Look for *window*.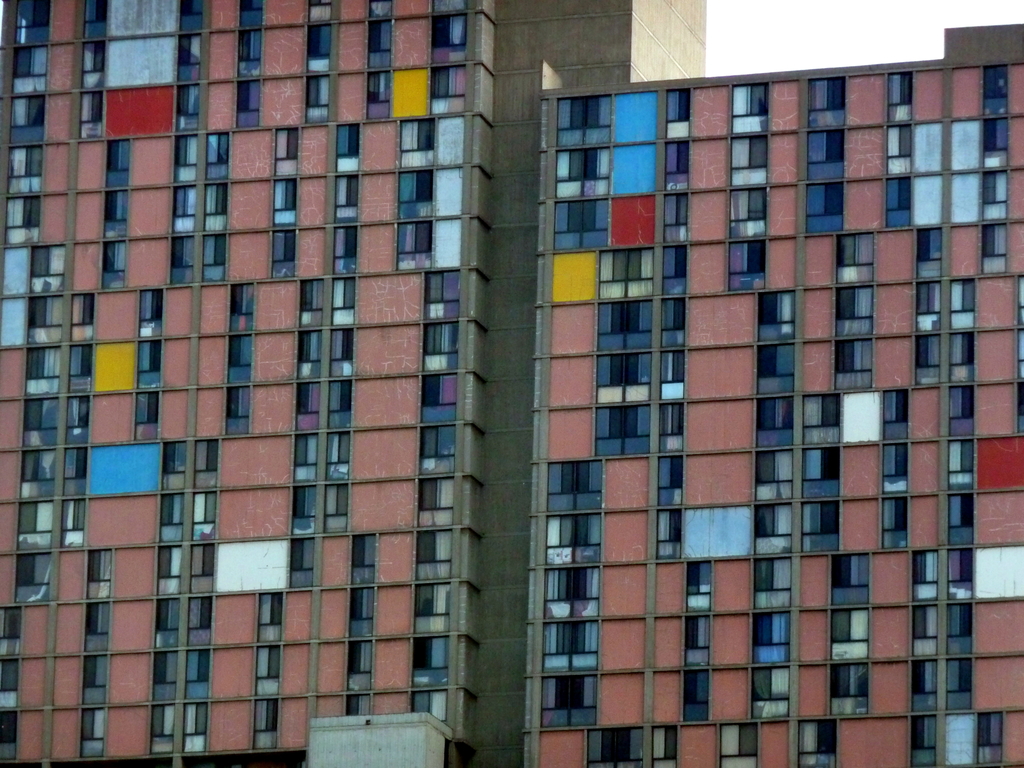
Found: pyautogui.locateOnScreen(757, 453, 792, 495).
